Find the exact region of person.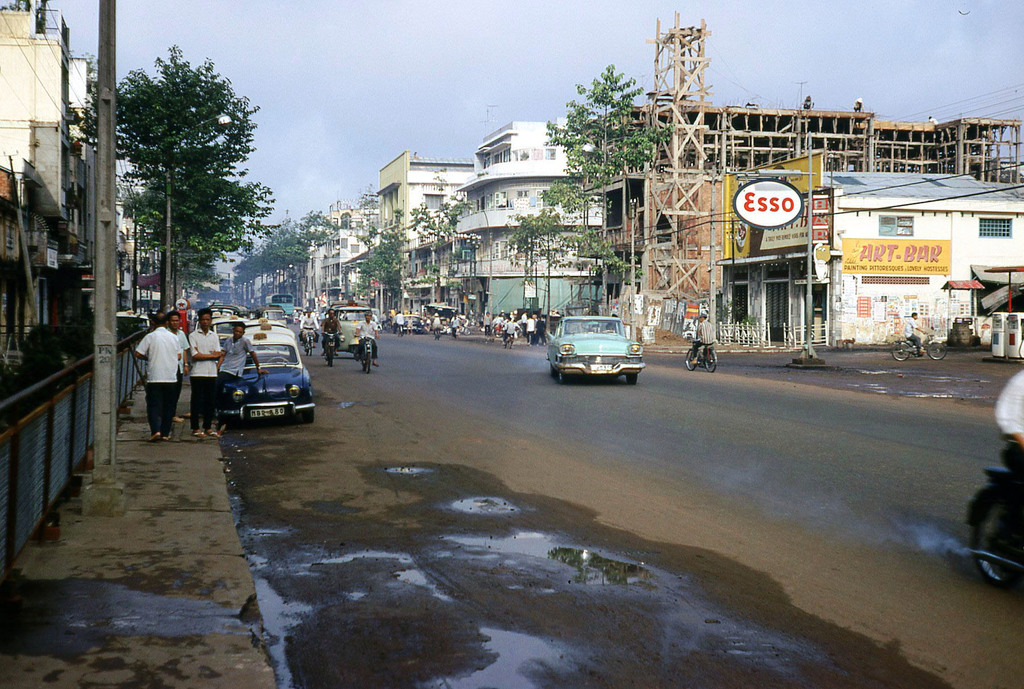
Exact region: {"x1": 355, "y1": 309, "x2": 381, "y2": 367}.
